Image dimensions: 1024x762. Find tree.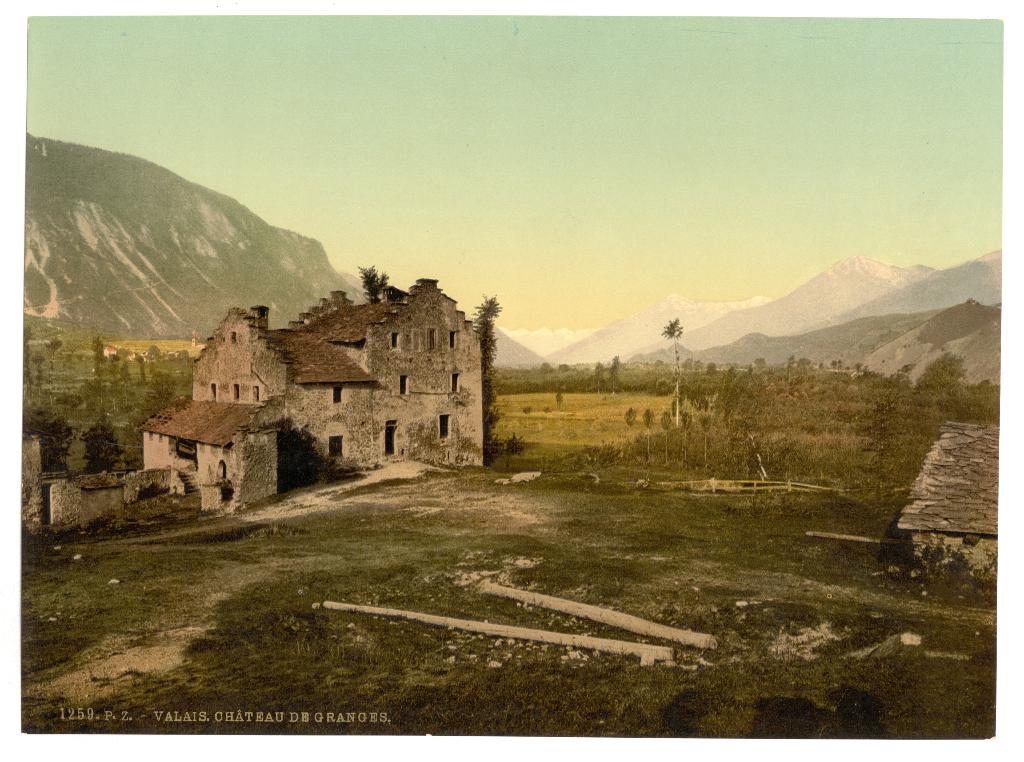
705 361 717 375.
